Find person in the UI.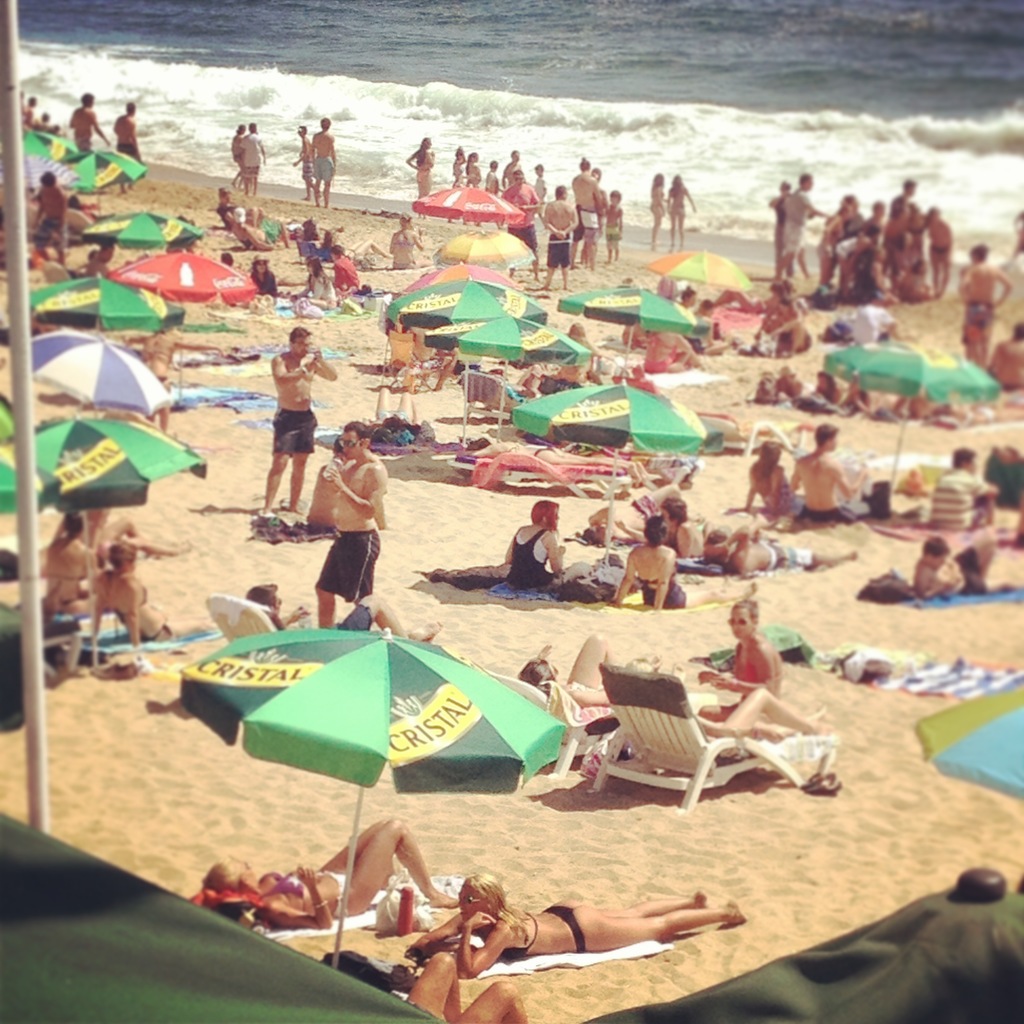
UI element at bbox(497, 165, 537, 288).
